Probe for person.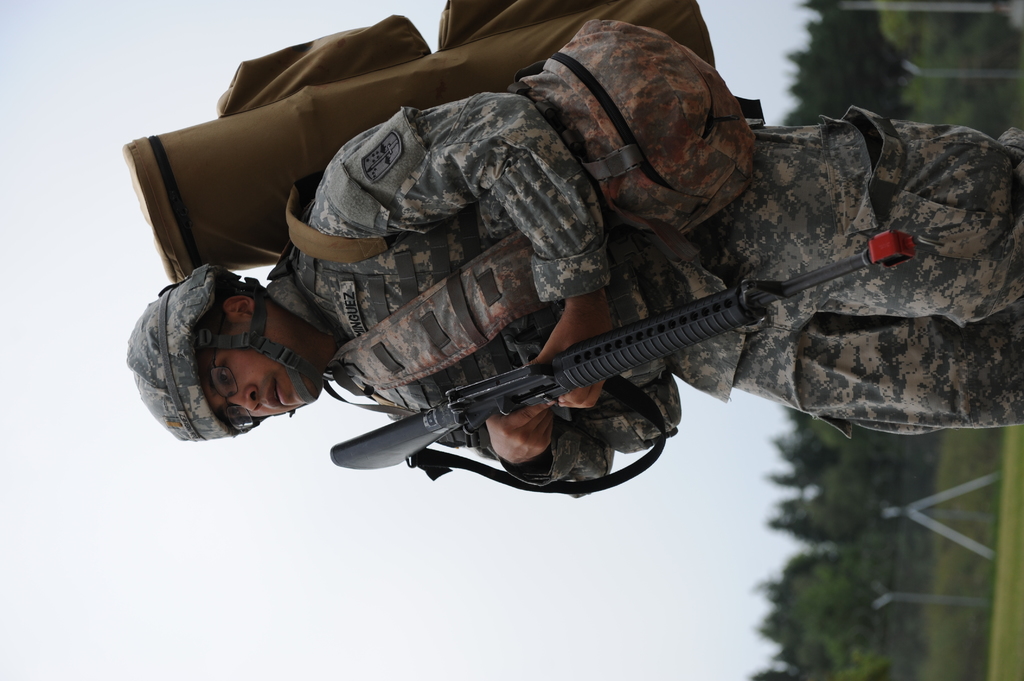
Probe result: 127/19/1023/484.
